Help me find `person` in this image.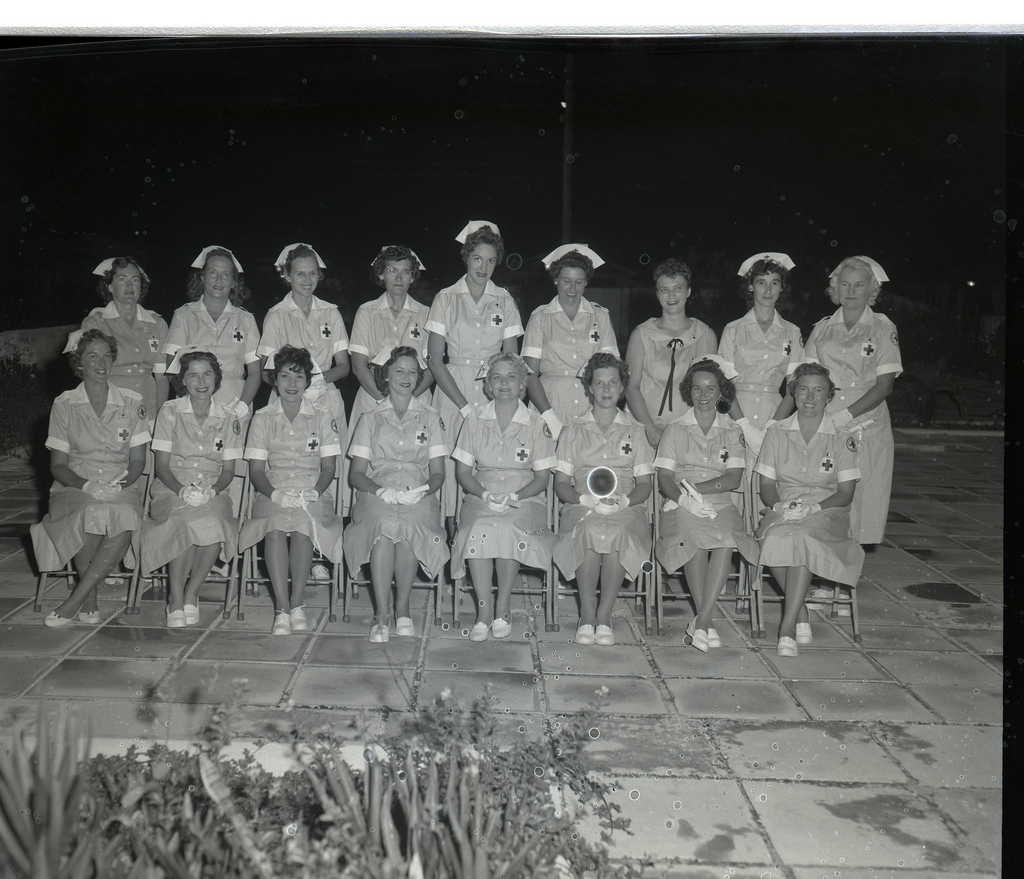
Found it: bbox=(81, 256, 168, 585).
